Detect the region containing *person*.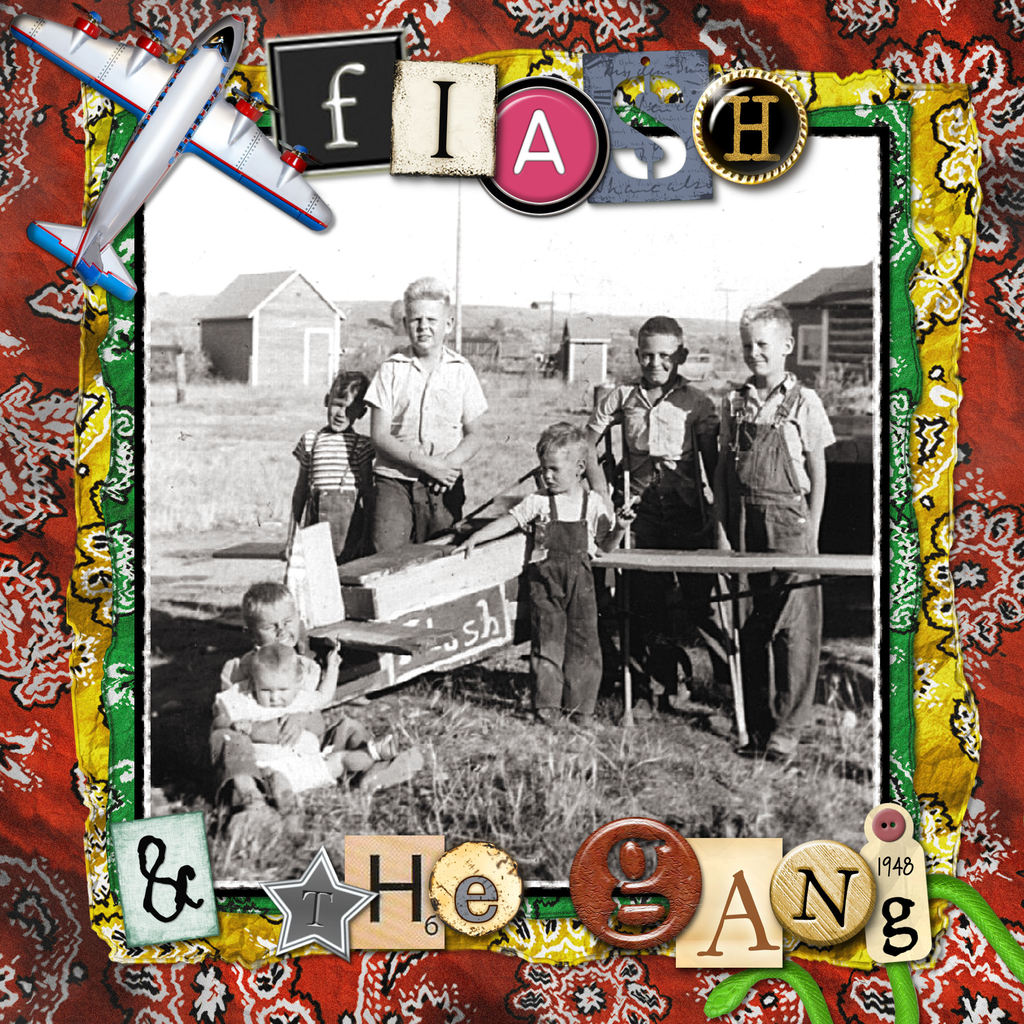
Rect(357, 278, 486, 548).
